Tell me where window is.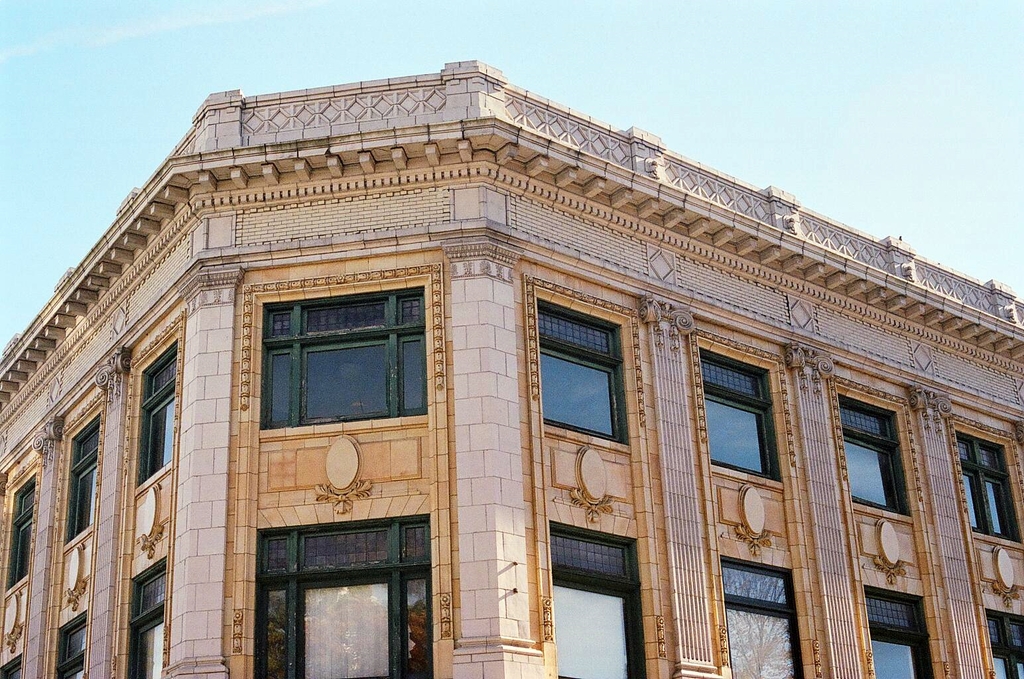
window is at bbox=[2, 451, 34, 598].
